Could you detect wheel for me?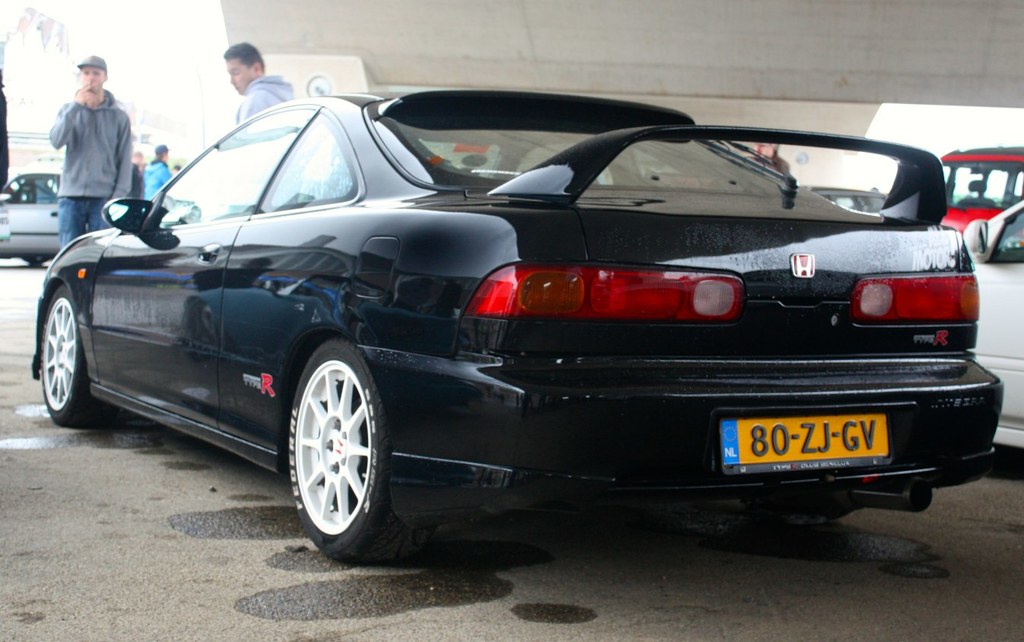
Detection result: 42 285 105 429.
